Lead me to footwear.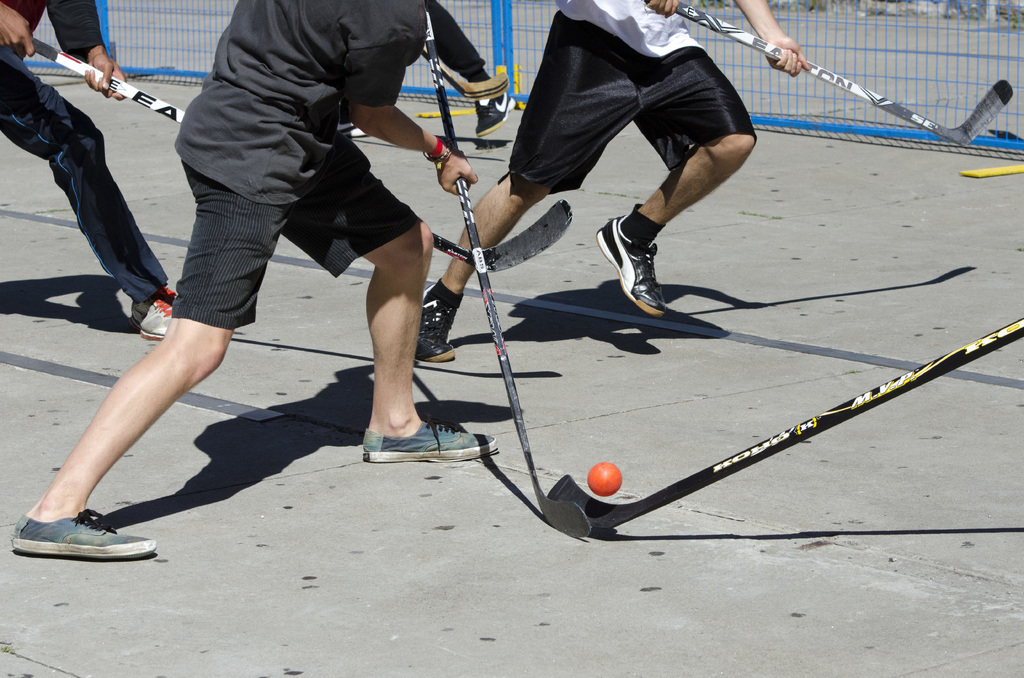
Lead to 11:507:163:562.
